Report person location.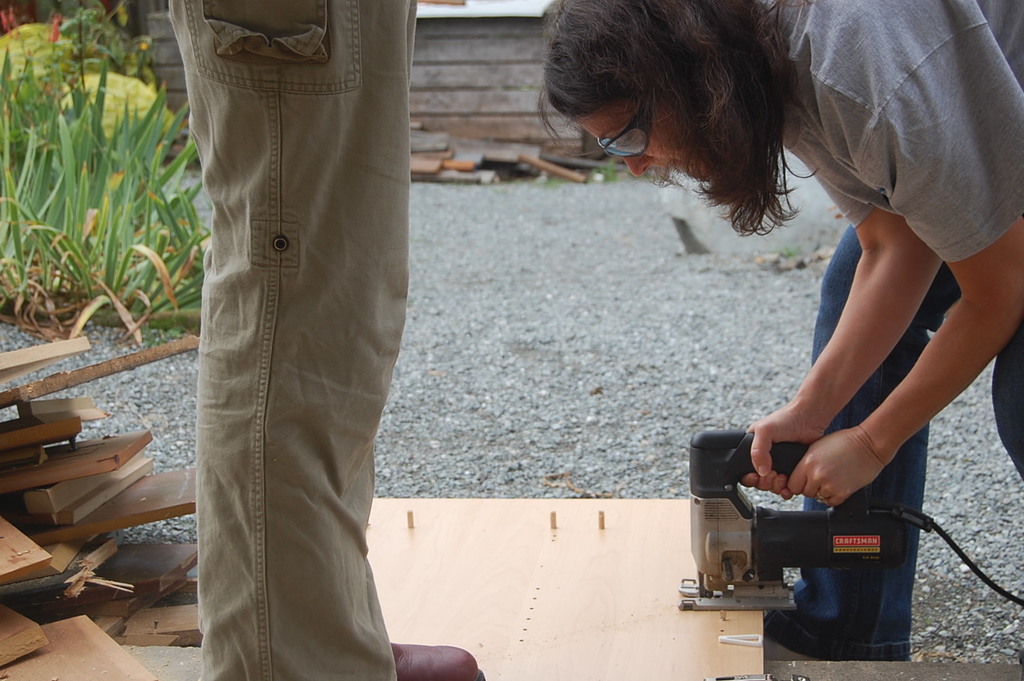
Report: 163/0/486/680.
